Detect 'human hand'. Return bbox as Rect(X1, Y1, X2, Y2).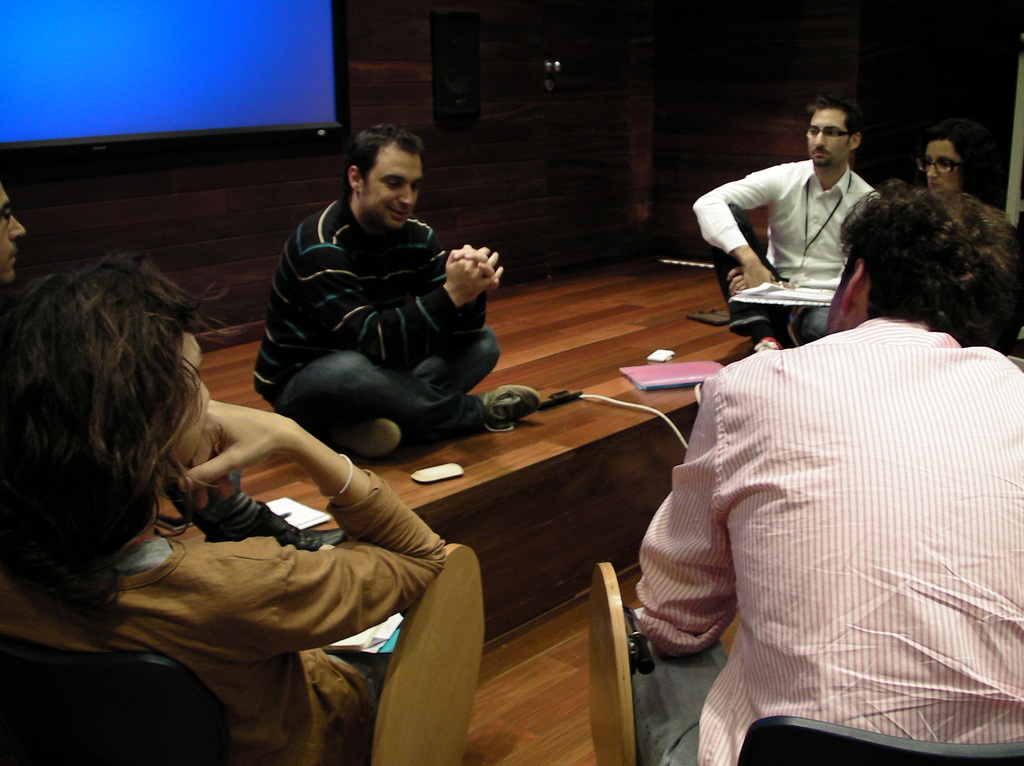
Rect(728, 265, 744, 297).
